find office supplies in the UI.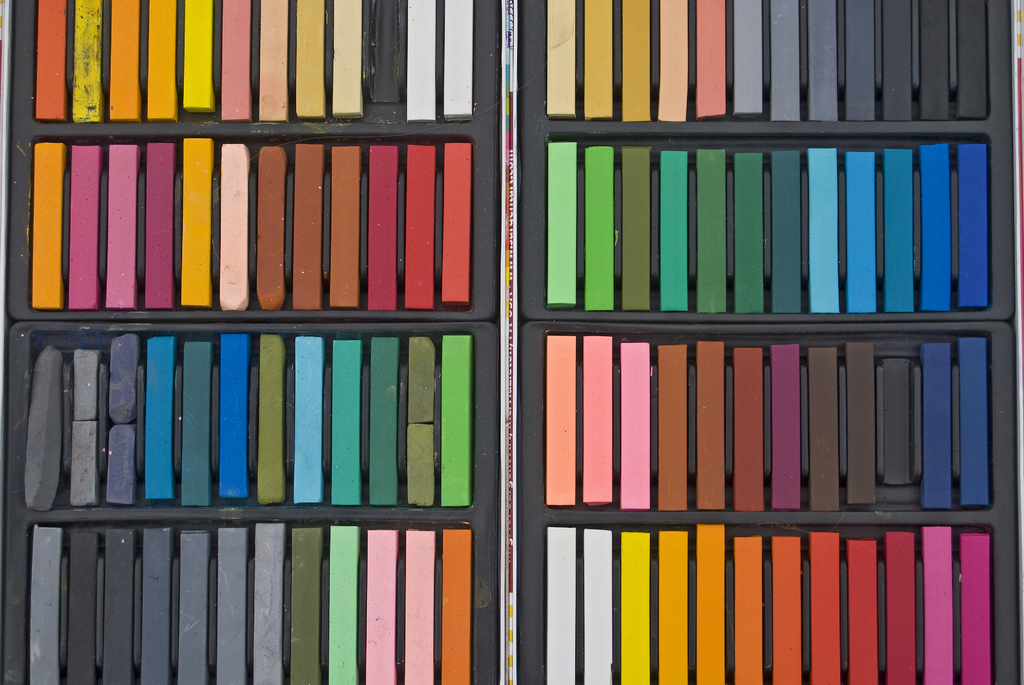
UI element at <box>179,132,221,308</box>.
